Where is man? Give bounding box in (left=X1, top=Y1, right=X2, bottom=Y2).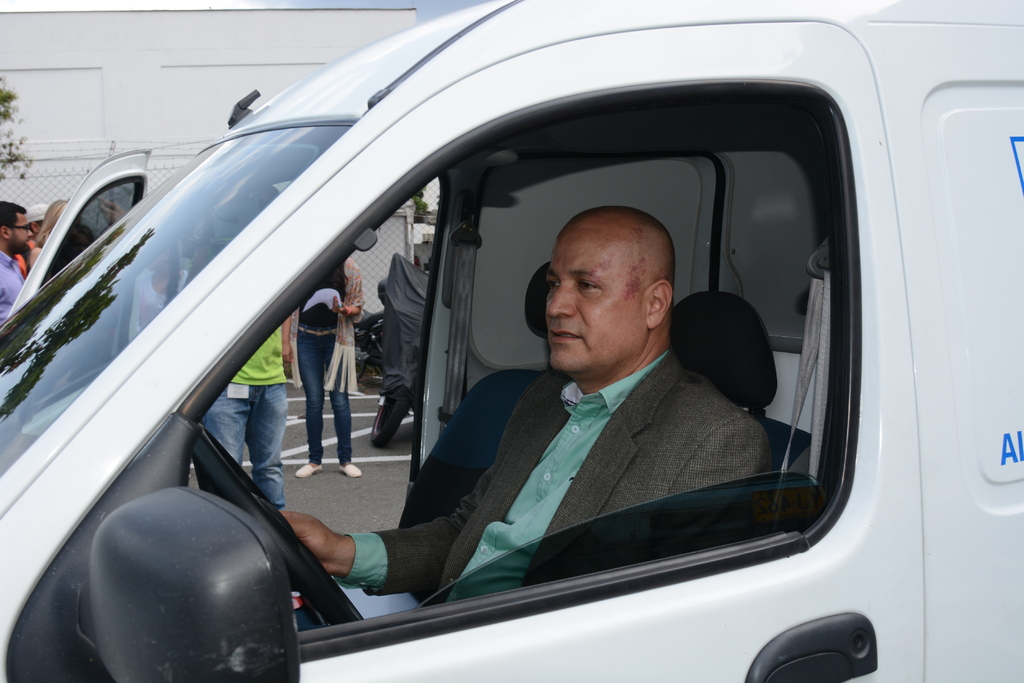
(left=0, top=194, right=31, bottom=323).
